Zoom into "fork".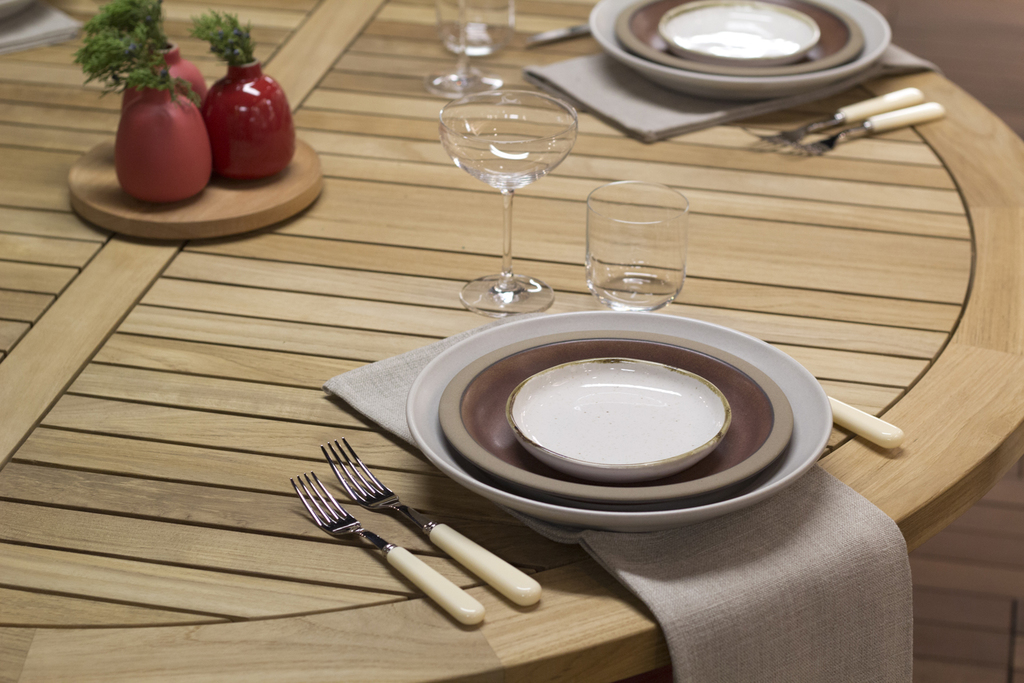
Zoom target: left=292, top=473, right=487, bottom=629.
